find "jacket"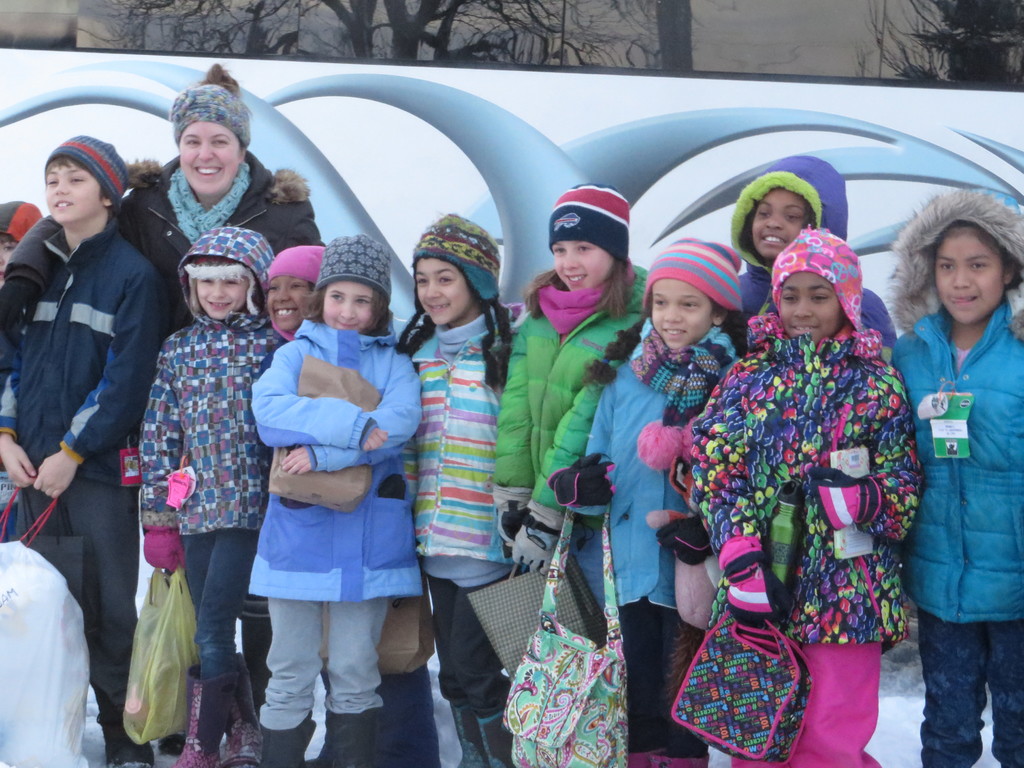
[403,298,514,566]
